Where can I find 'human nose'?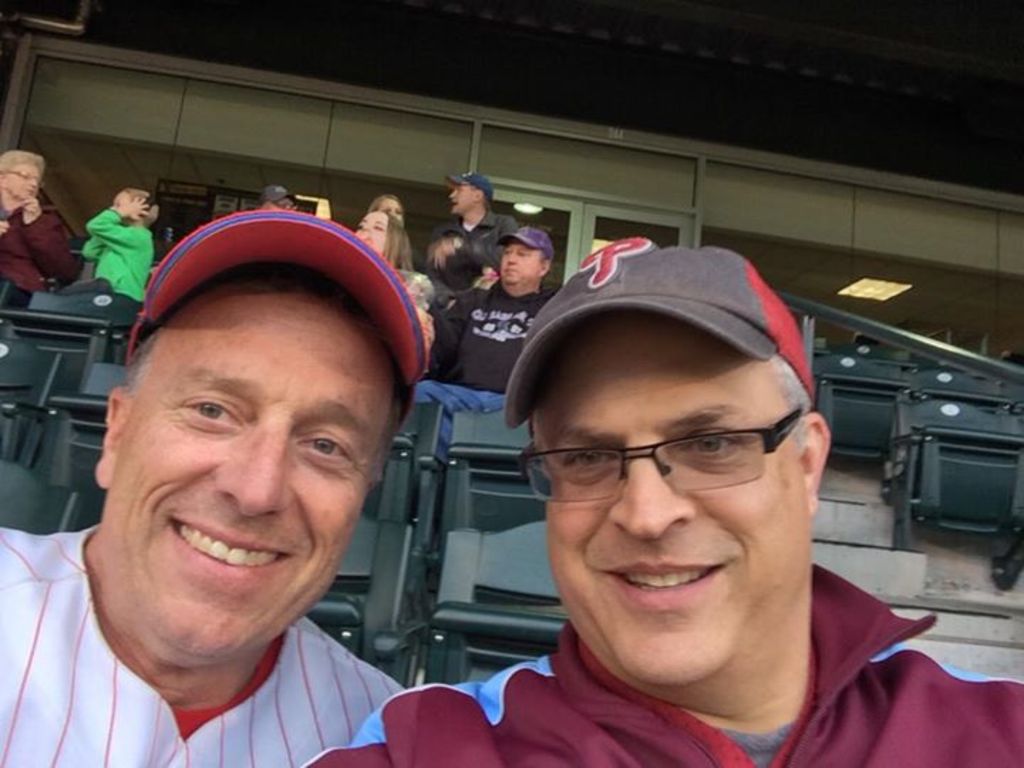
You can find it at 449, 188, 455, 198.
